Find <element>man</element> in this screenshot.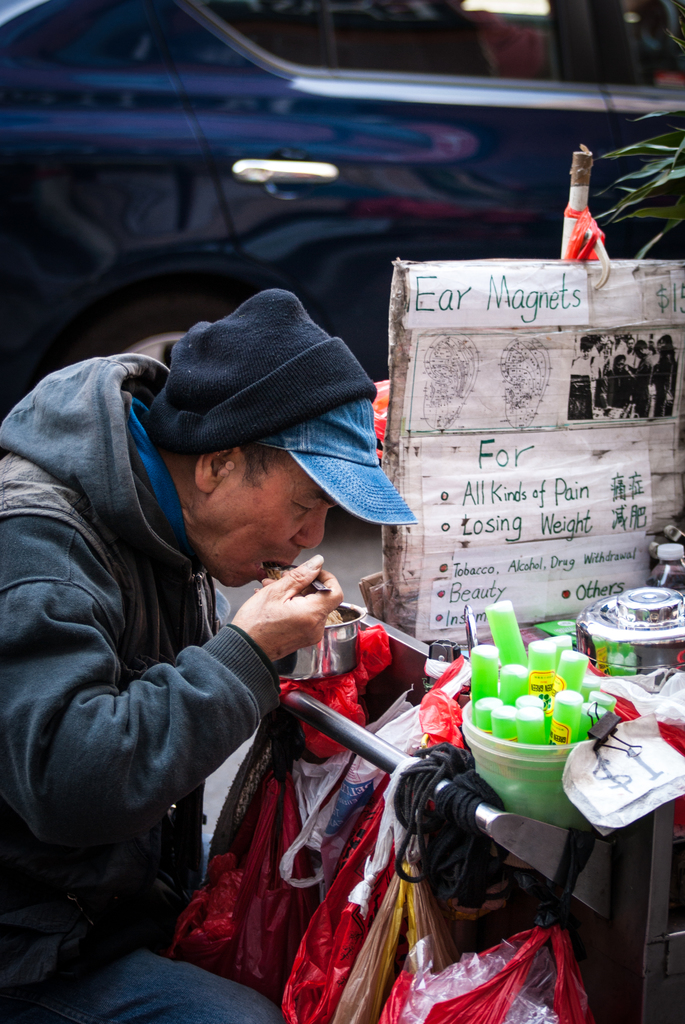
The bounding box for <element>man</element> is bbox=[13, 264, 349, 998].
